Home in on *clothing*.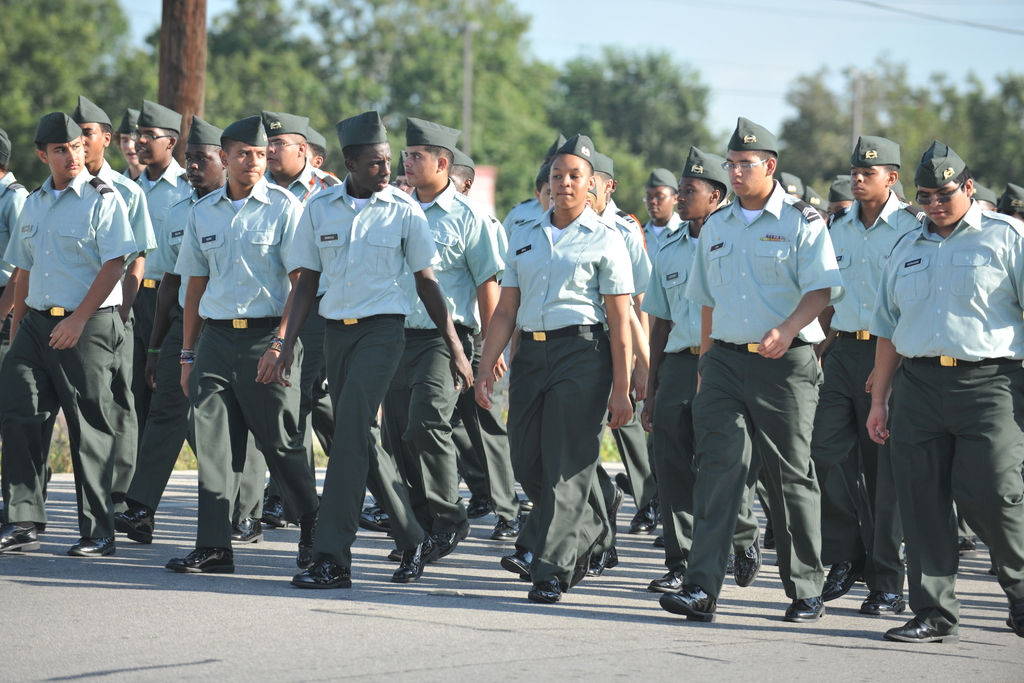
Homed in at locate(120, 159, 191, 470).
